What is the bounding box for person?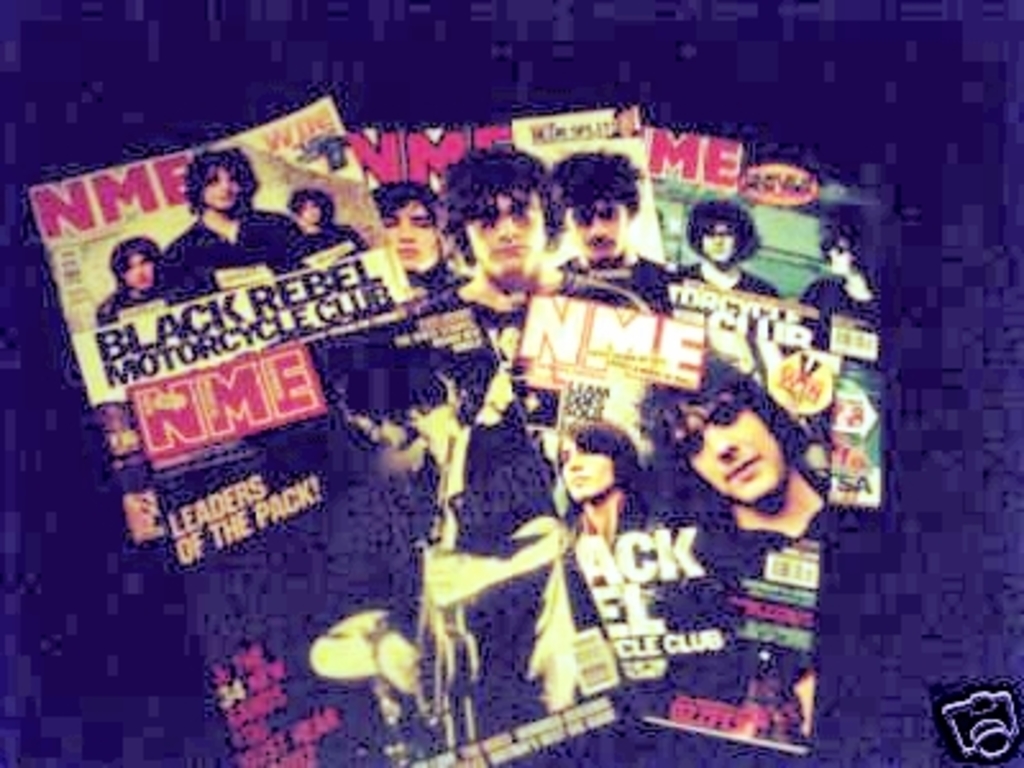
detection(379, 182, 448, 292).
